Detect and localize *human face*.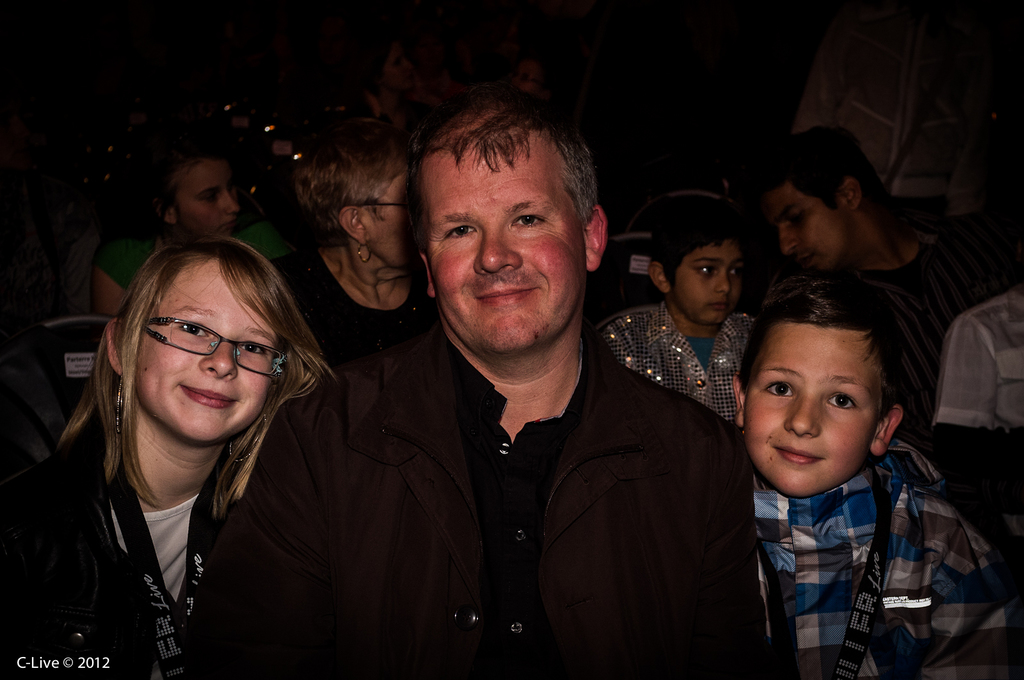
Localized at detection(671, 242, 744, 329).
